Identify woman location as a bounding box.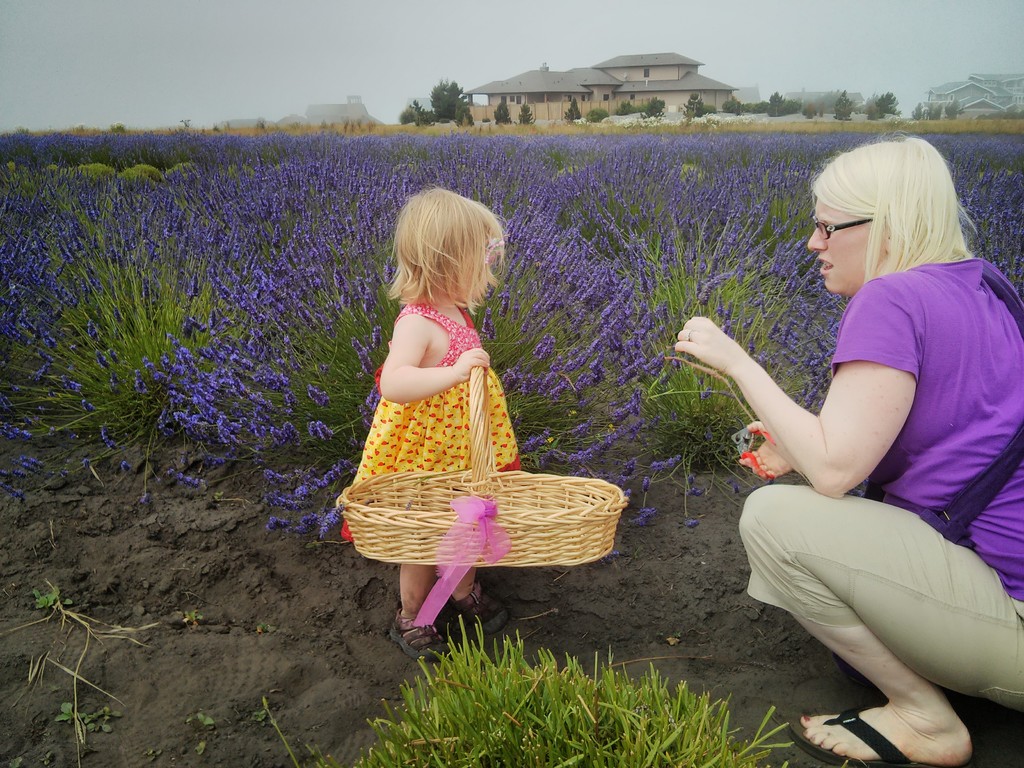
bbox=(681, 118, 1005, 733).
